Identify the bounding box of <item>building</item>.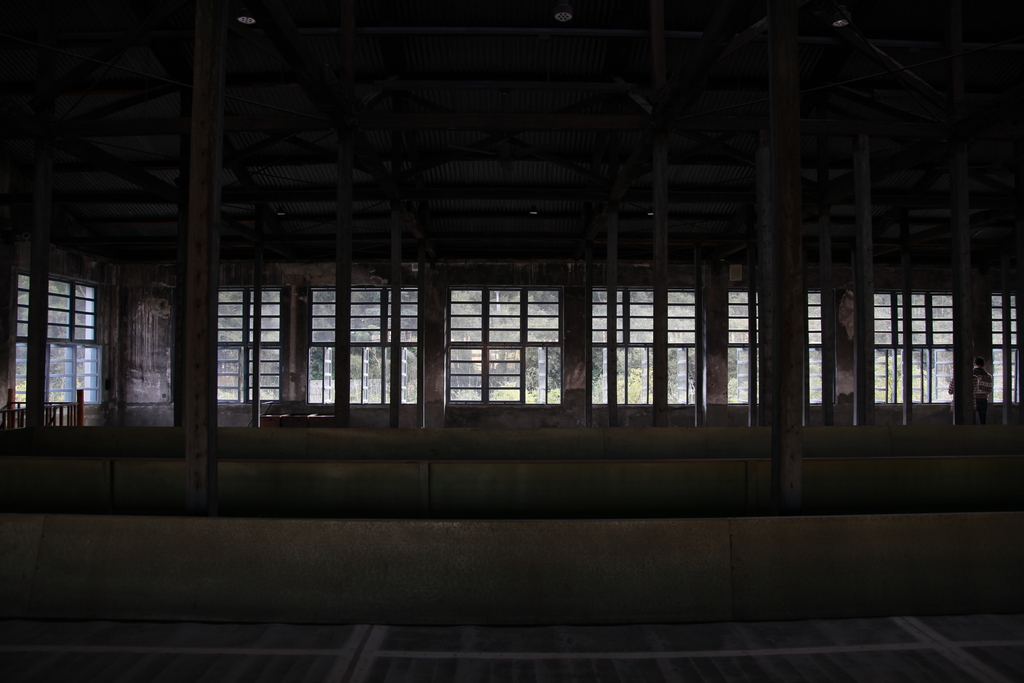
0, 0, 1023, 682.
